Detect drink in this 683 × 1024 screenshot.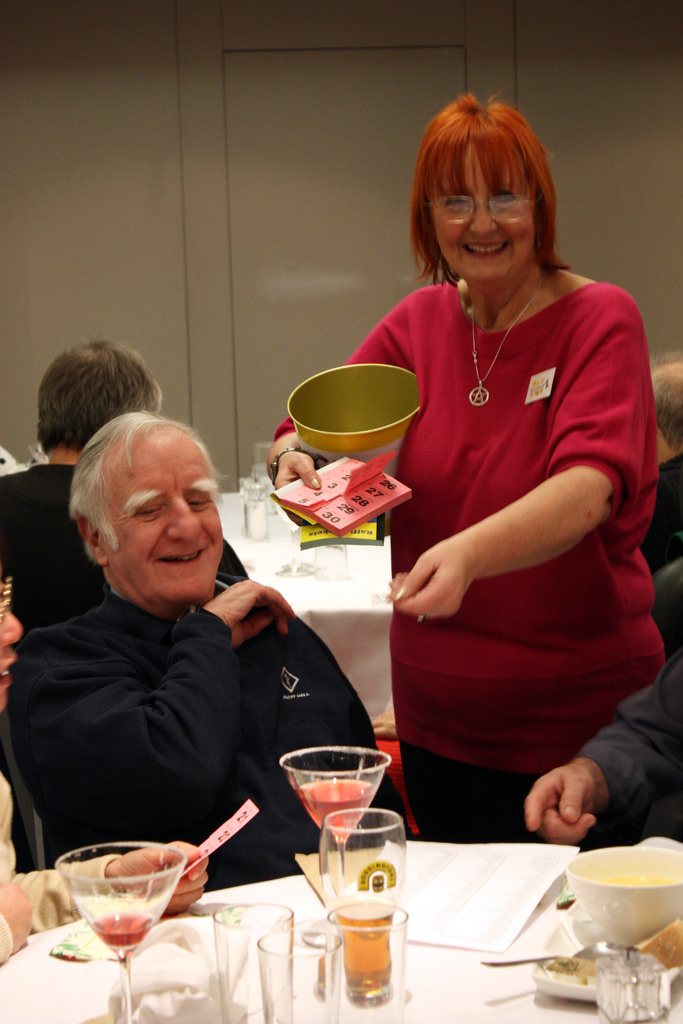
Detection: (92,918,151,951).
